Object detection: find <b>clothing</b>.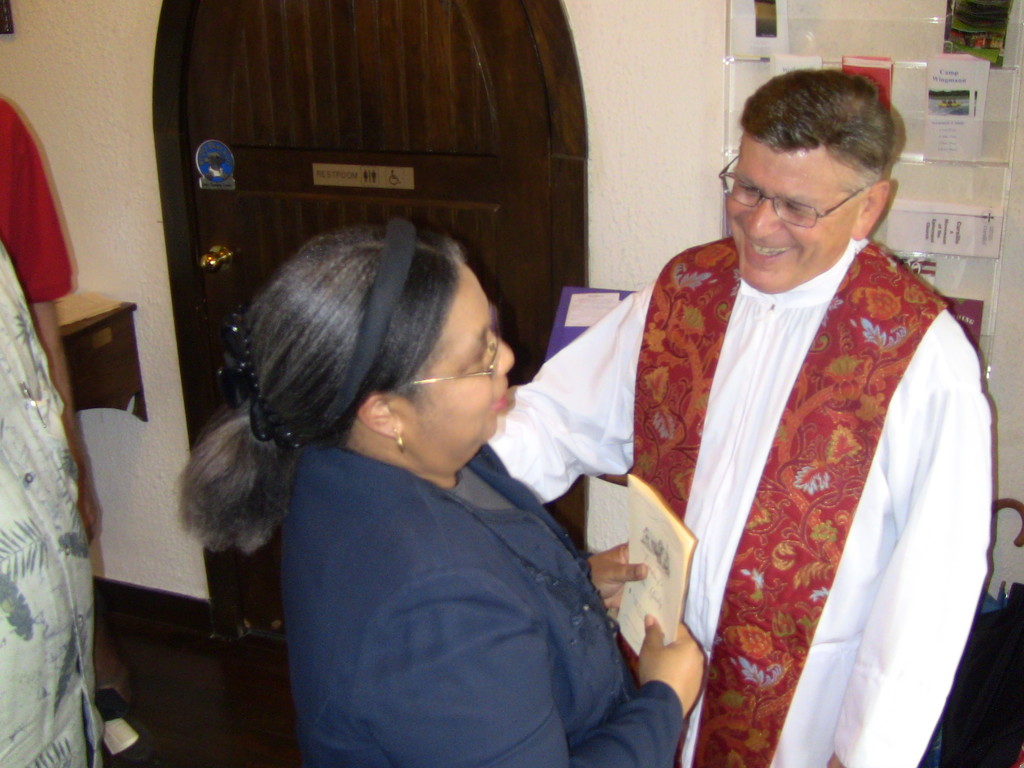
[488, 237, 993, 767].
